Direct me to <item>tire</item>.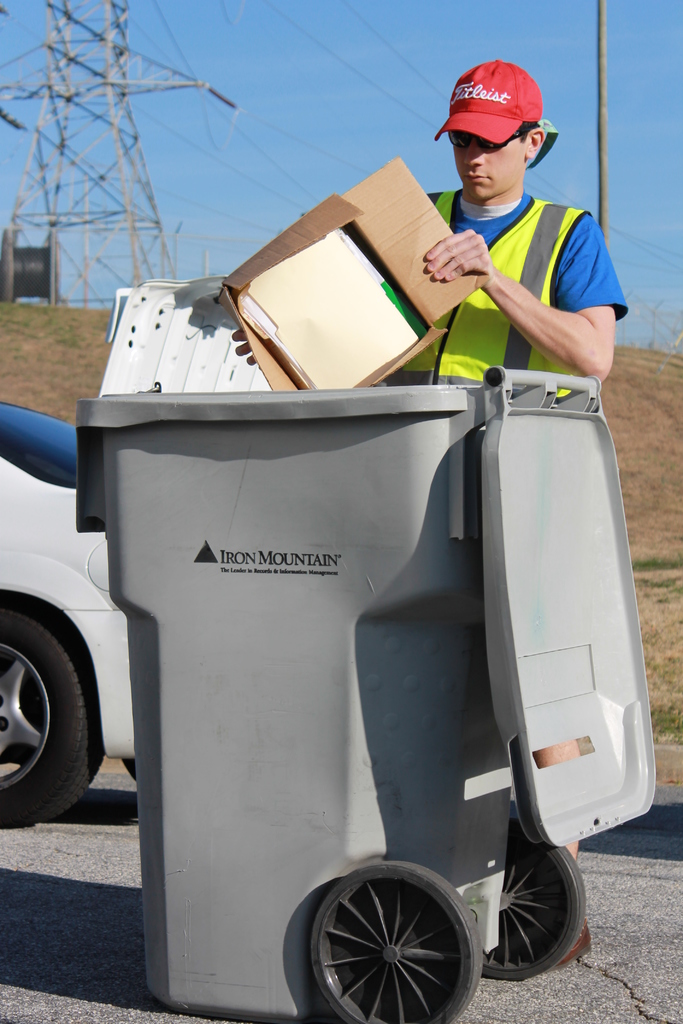
Direction: (3,593,106,845).
